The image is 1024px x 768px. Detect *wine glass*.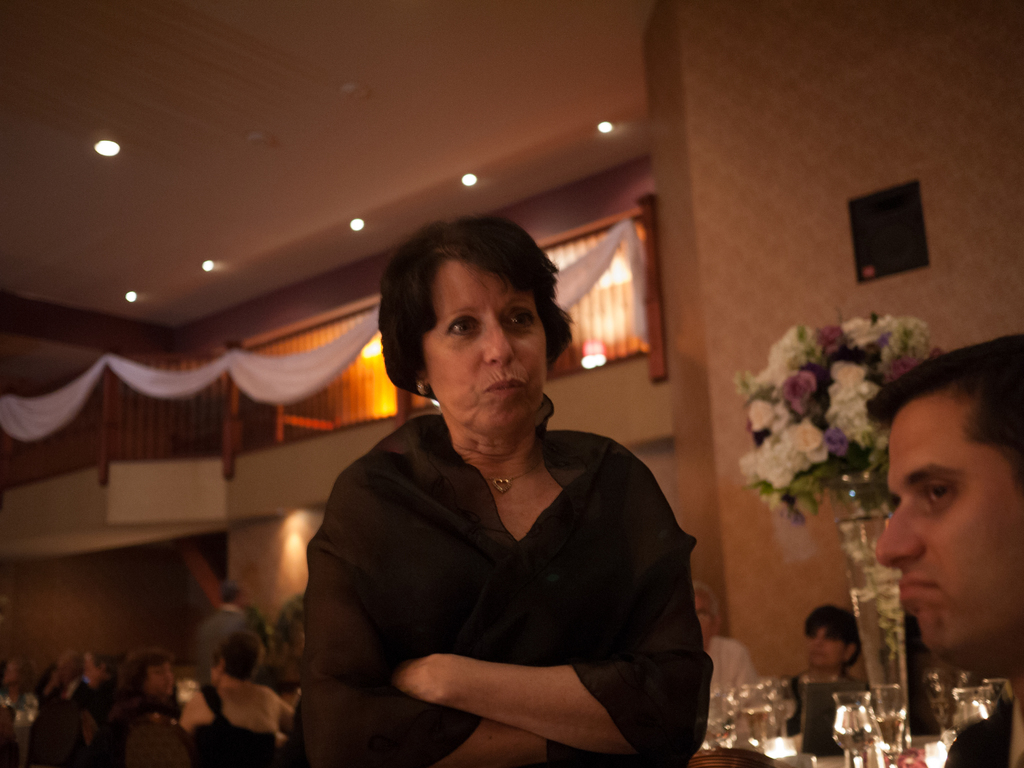
Detection: 739/684/769/749.
